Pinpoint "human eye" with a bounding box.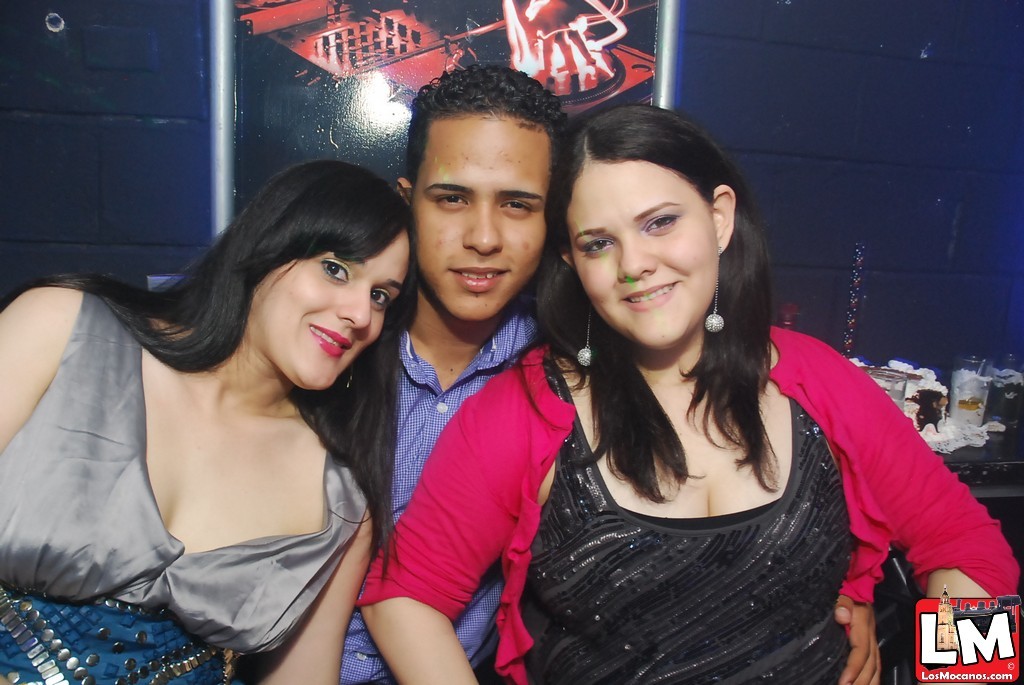
detection(498, 194, 535, 213).
